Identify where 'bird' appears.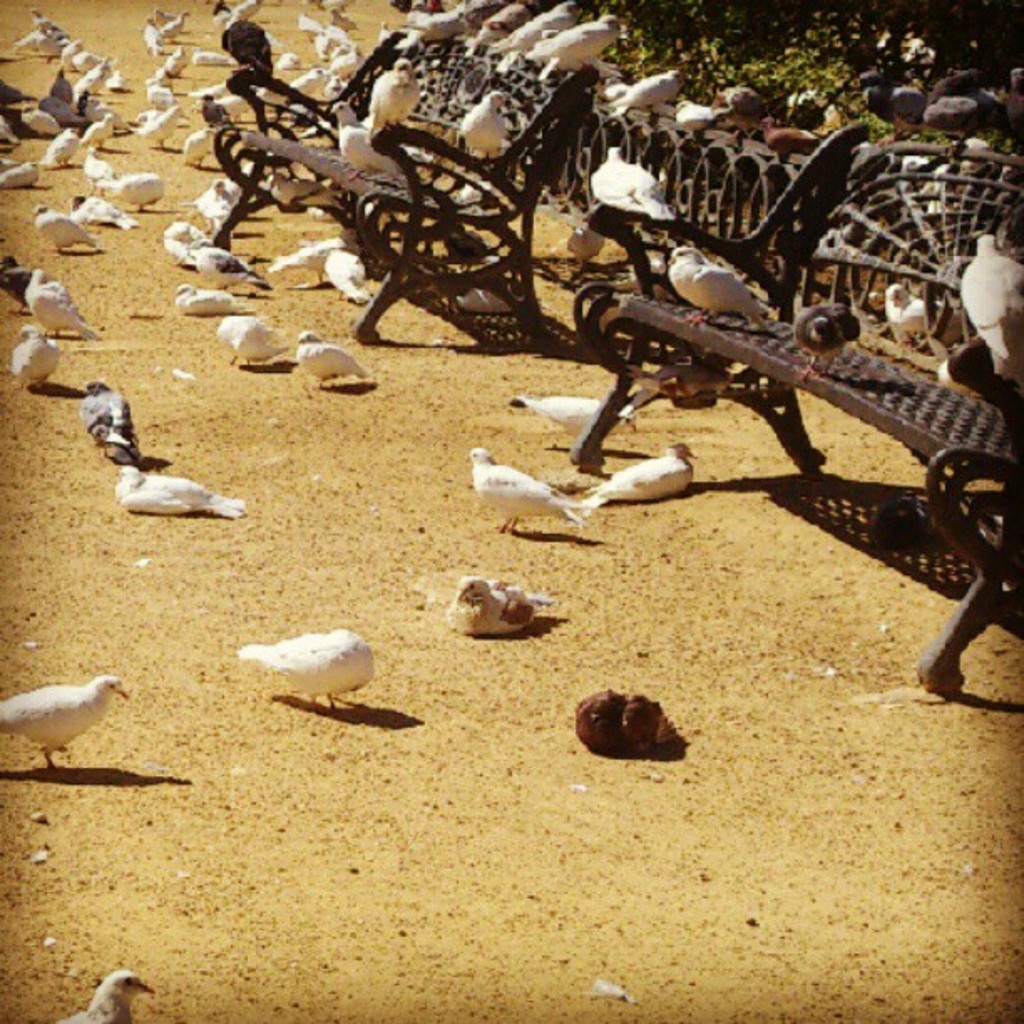
Appears at 586/134/669/224.
